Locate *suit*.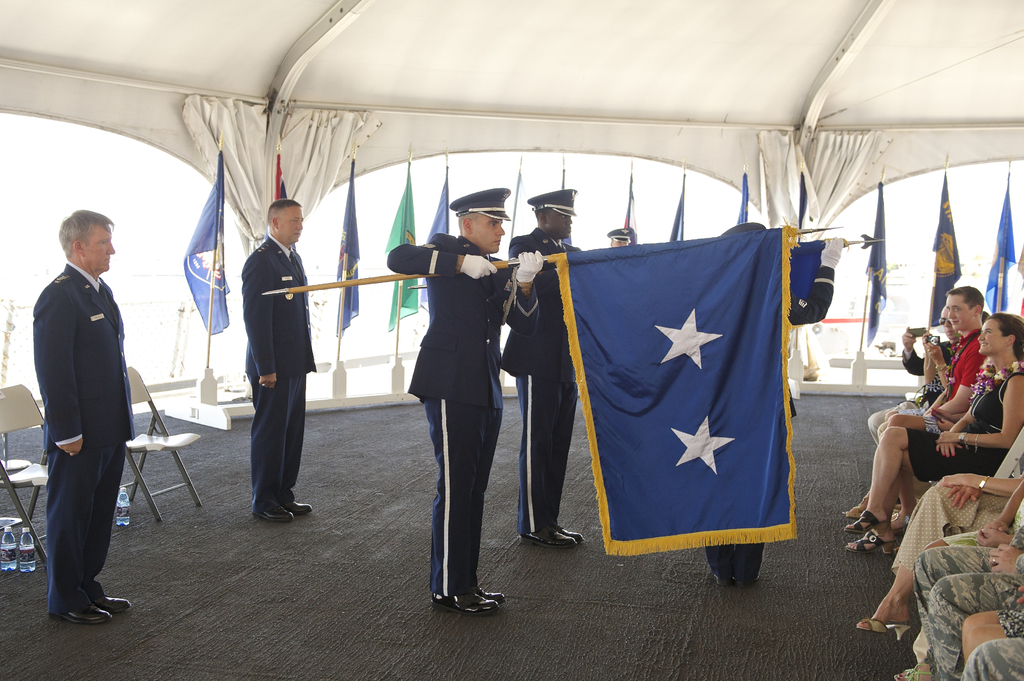
Bounding box: <bbox>243, 231, 316, 508</bbox>.
